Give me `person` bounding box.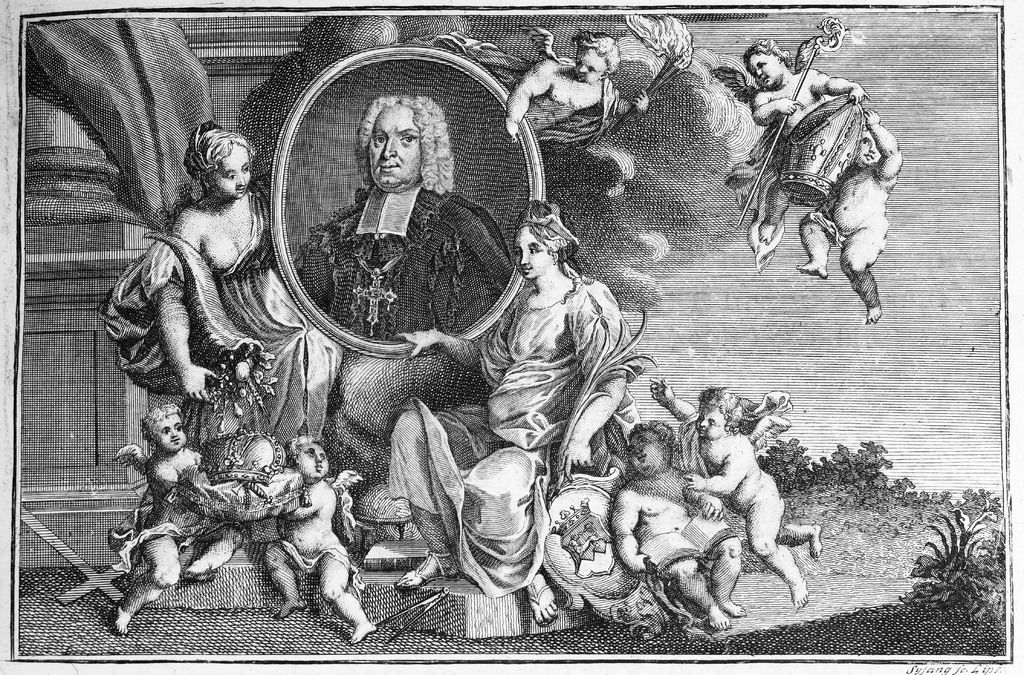
region(608, 424, 748, 629).
